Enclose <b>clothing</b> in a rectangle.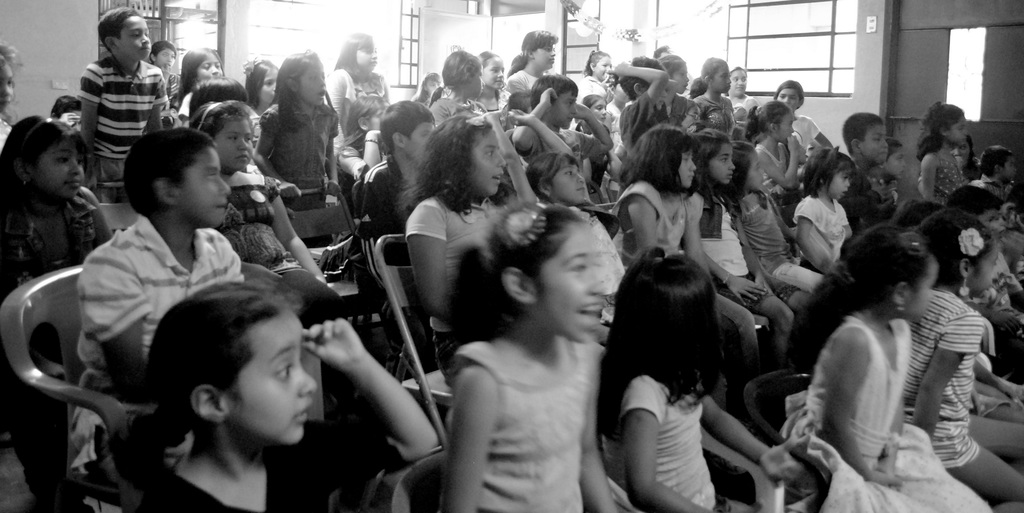
box=[725, 88, 755, 128].
